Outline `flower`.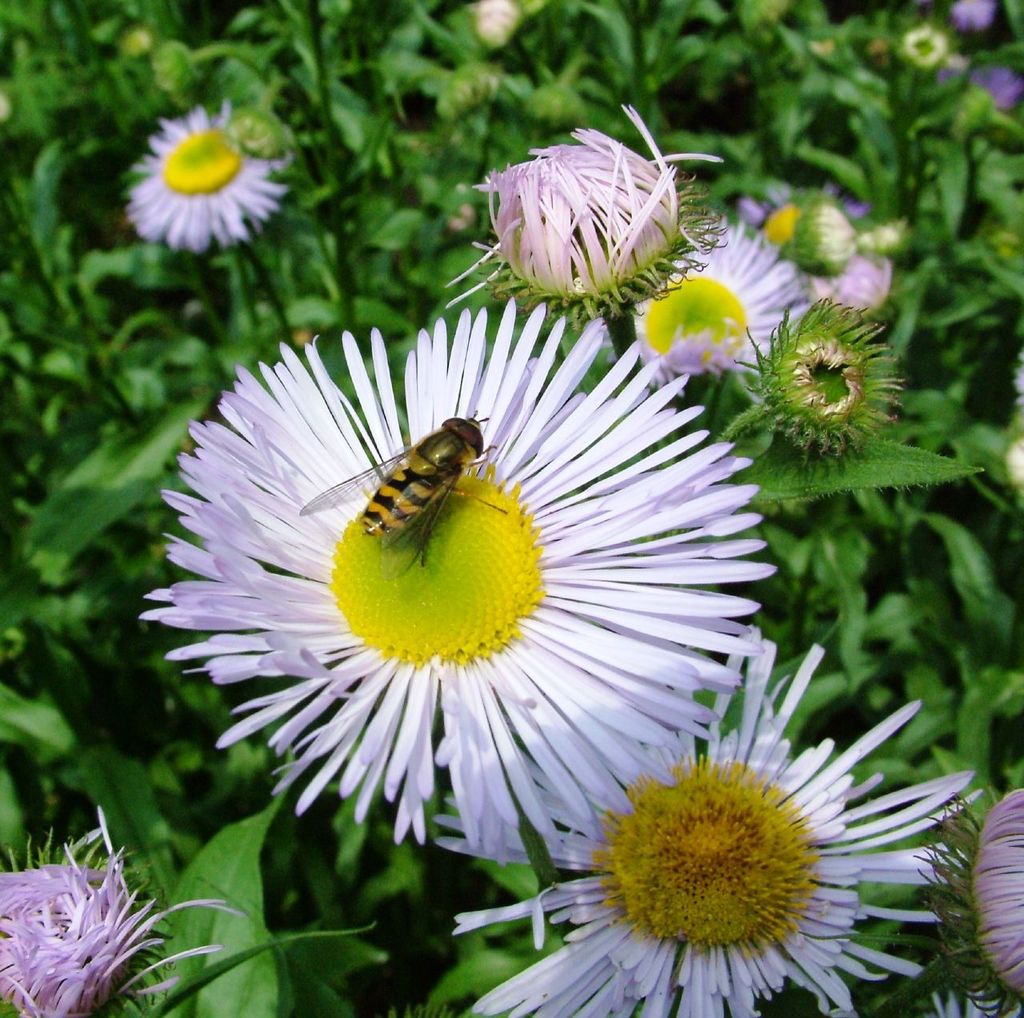
Outline: crop(466, 0, 514, 47).
